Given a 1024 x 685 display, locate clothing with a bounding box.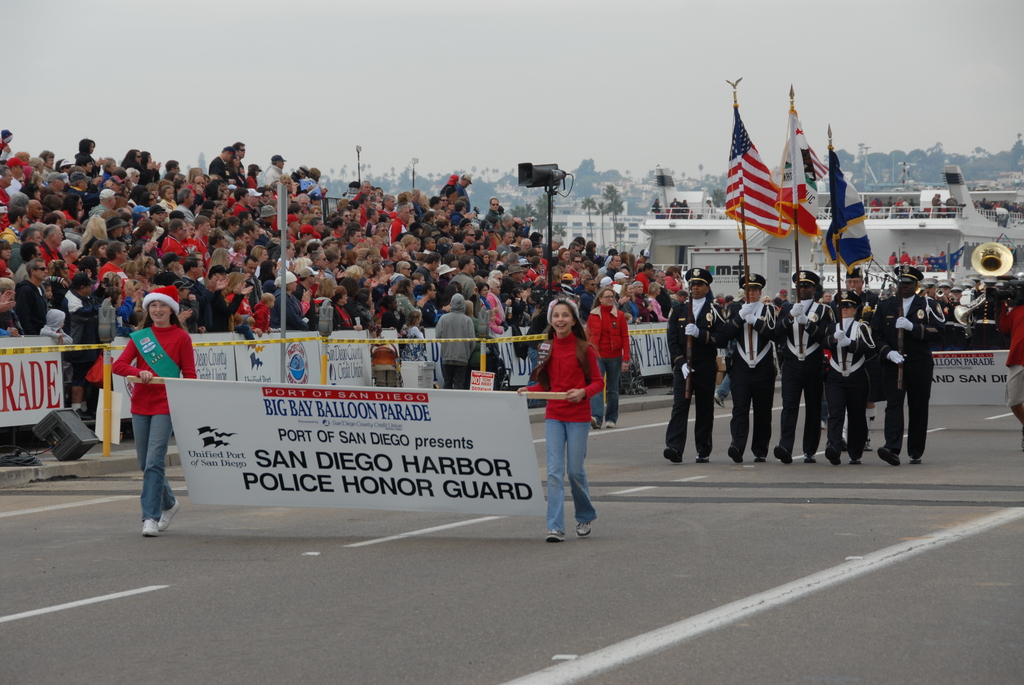
Located: <box>437,292,479,369</box>.
